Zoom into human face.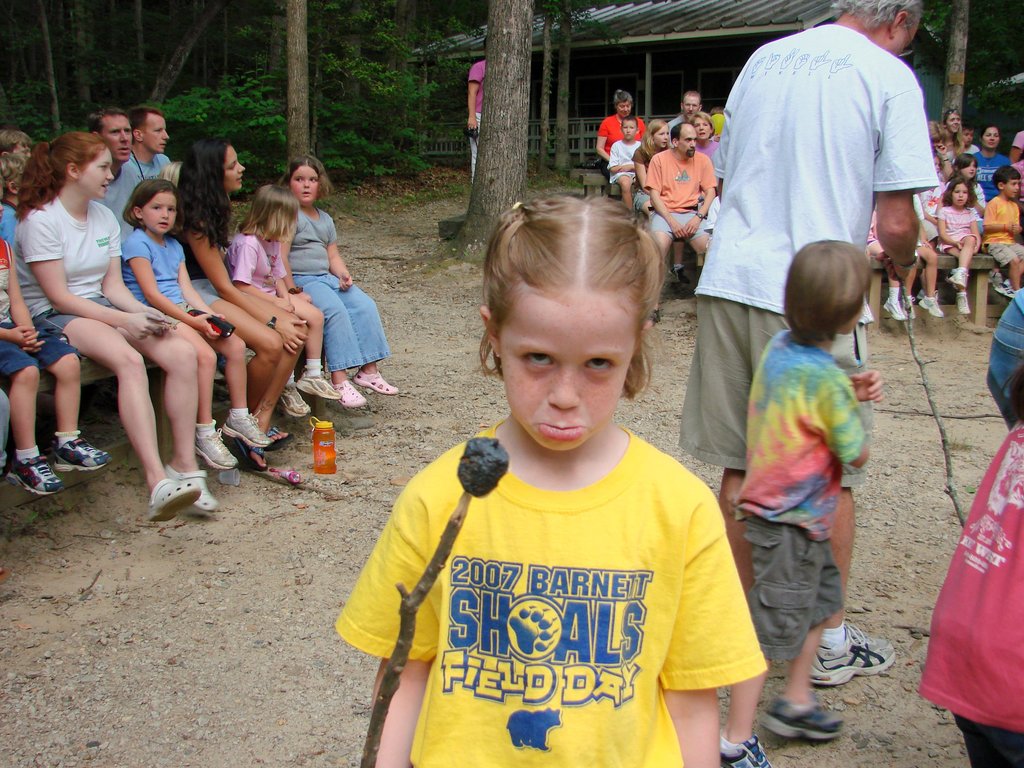
Zoom target: (80, 147, 117, 200).
